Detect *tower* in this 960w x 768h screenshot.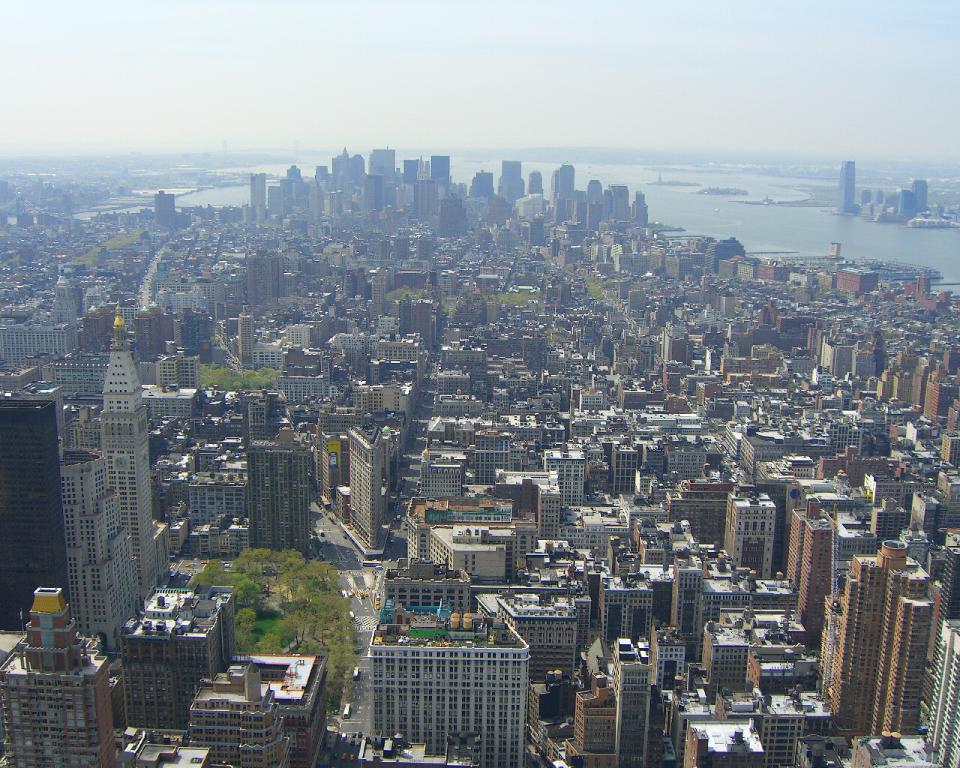
Detection: box=[281, 349, 332, 416].
